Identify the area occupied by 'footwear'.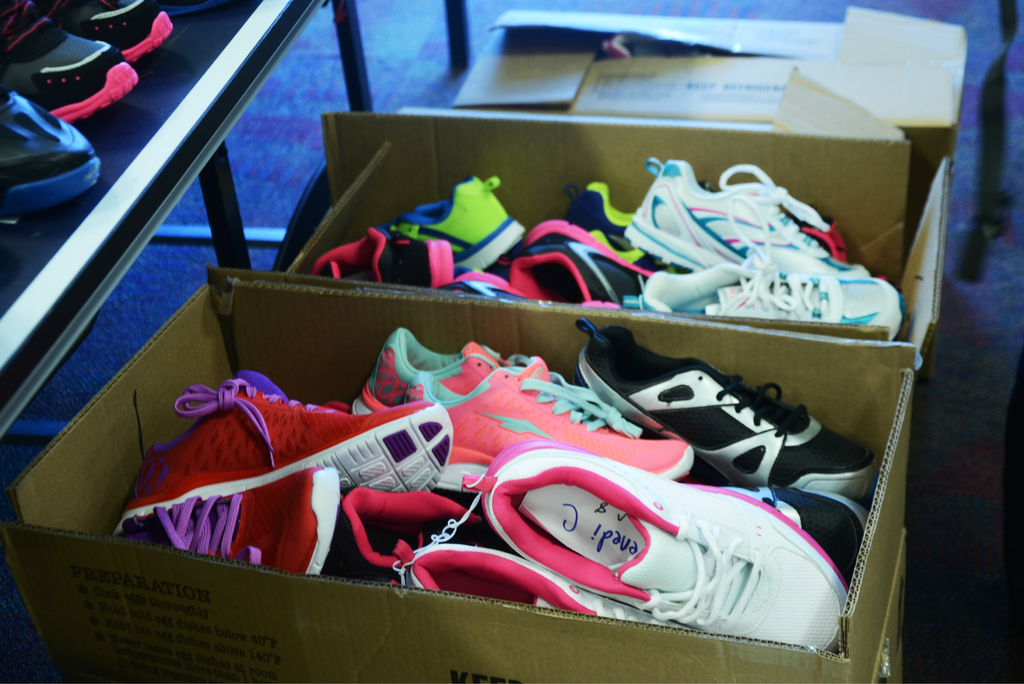
Area: pyautogui.locateOnScreen(0, 91, 102, 218).
